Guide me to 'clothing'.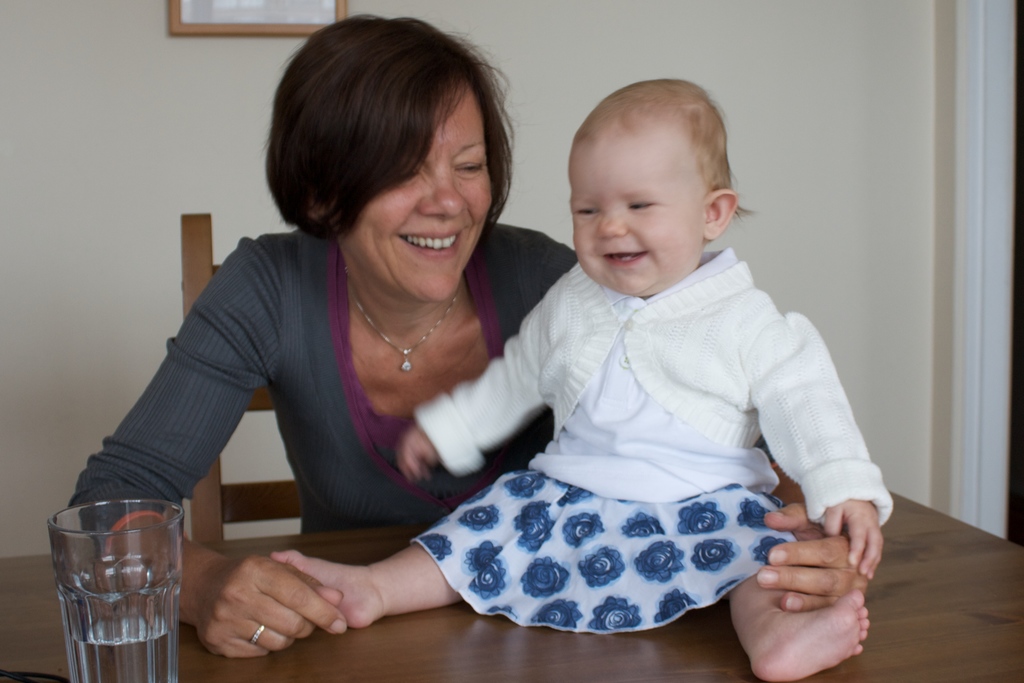
Guidance: box=[64, 225, 786, 552].
